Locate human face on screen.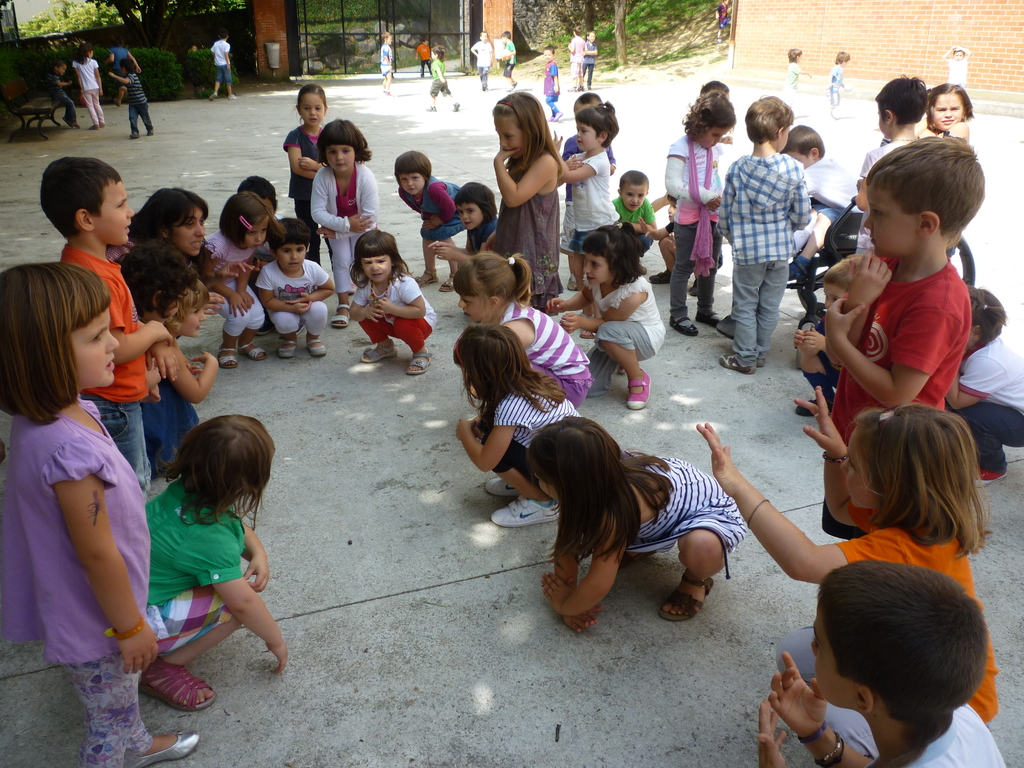
On screen at [left=175, top=206, right=209, bottom=257].
